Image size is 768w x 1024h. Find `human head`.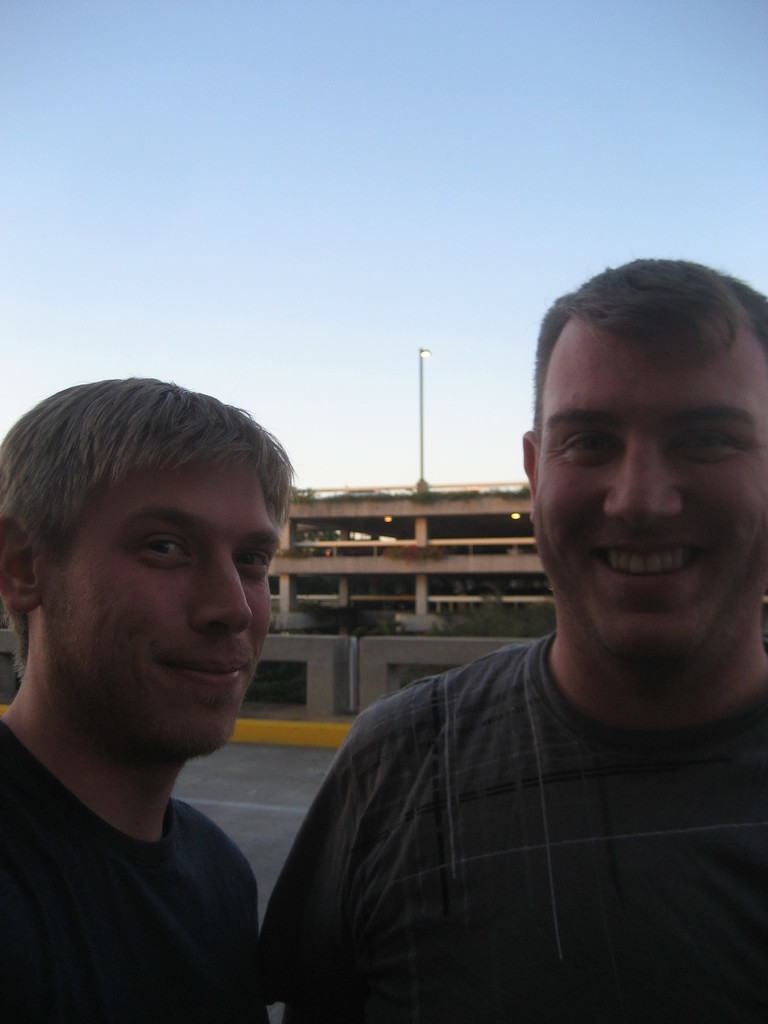
(0,378,296,765).
